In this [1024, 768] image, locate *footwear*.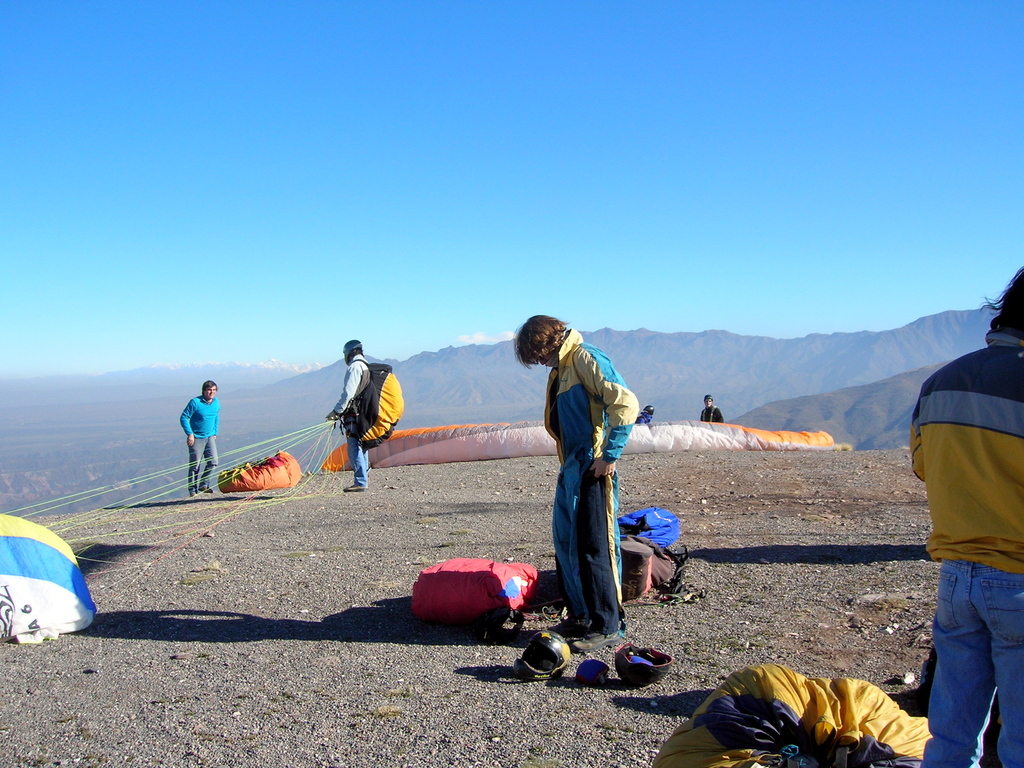
Bounding box: bbox=[341, 477, 367, 492].
